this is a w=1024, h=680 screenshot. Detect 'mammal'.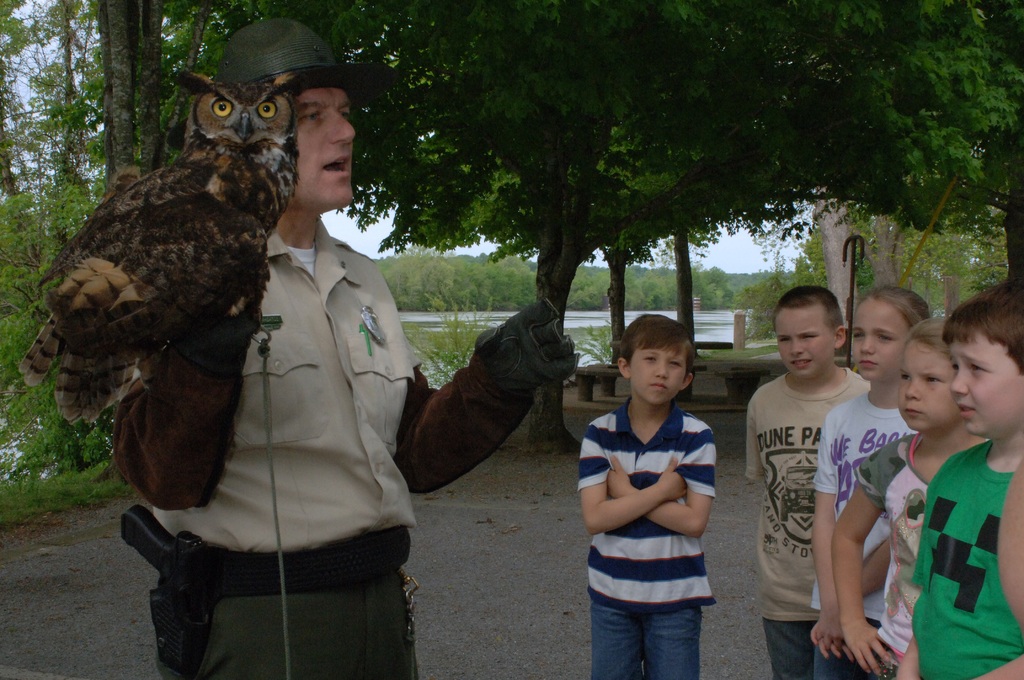
x1=829, y1=311, x2=985, y2=679.
